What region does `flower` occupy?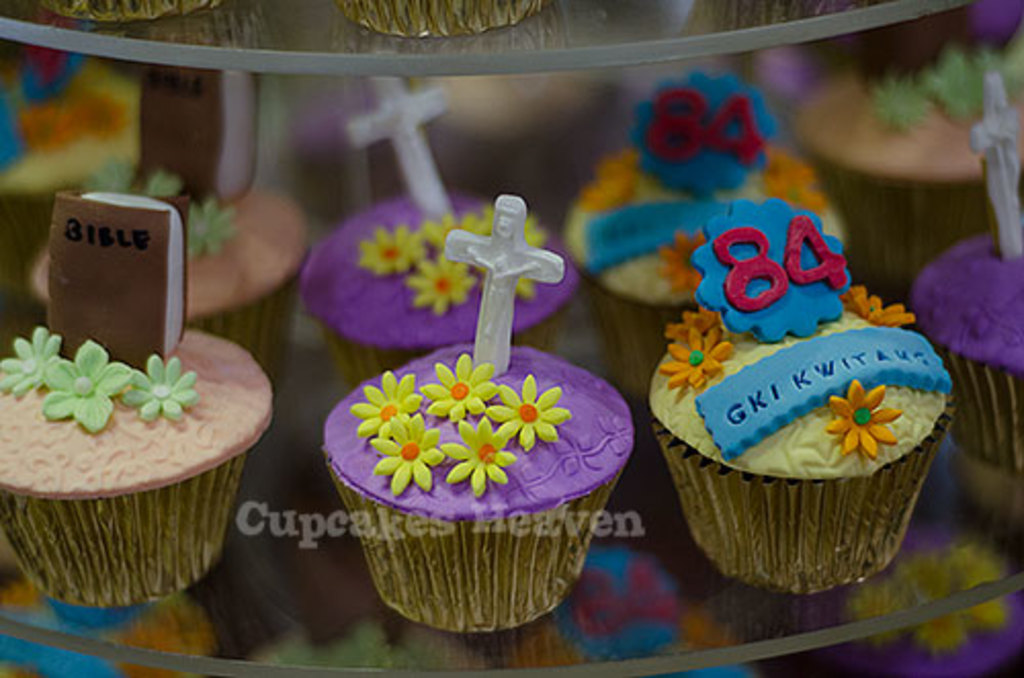
[909, 231, 1022, 367].
